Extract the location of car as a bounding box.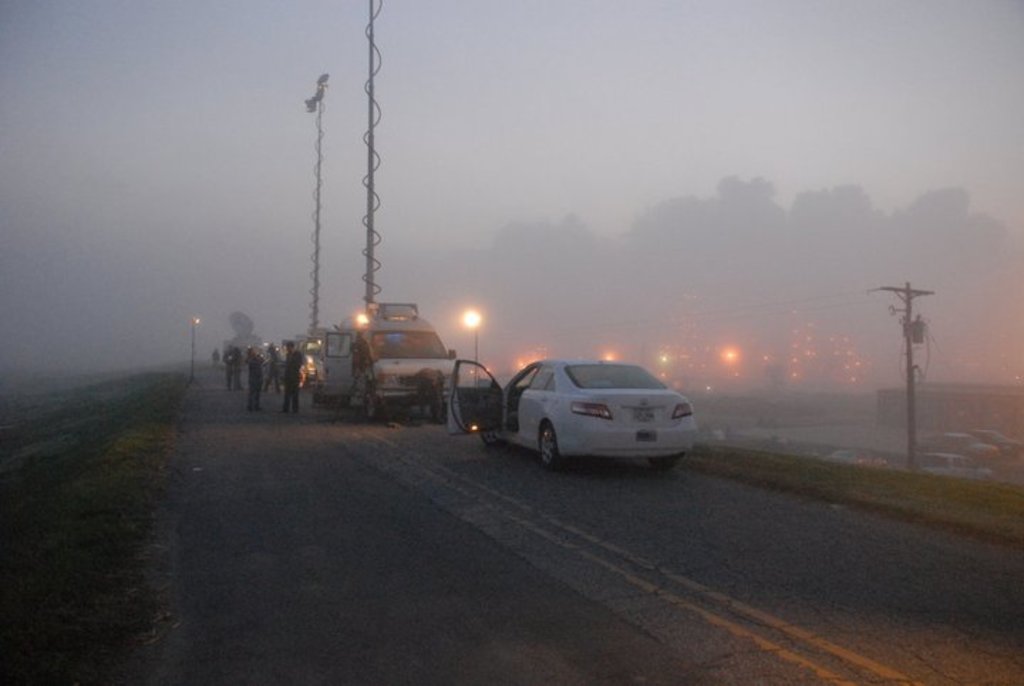
<region>449, 354, 704, 475</region>.
